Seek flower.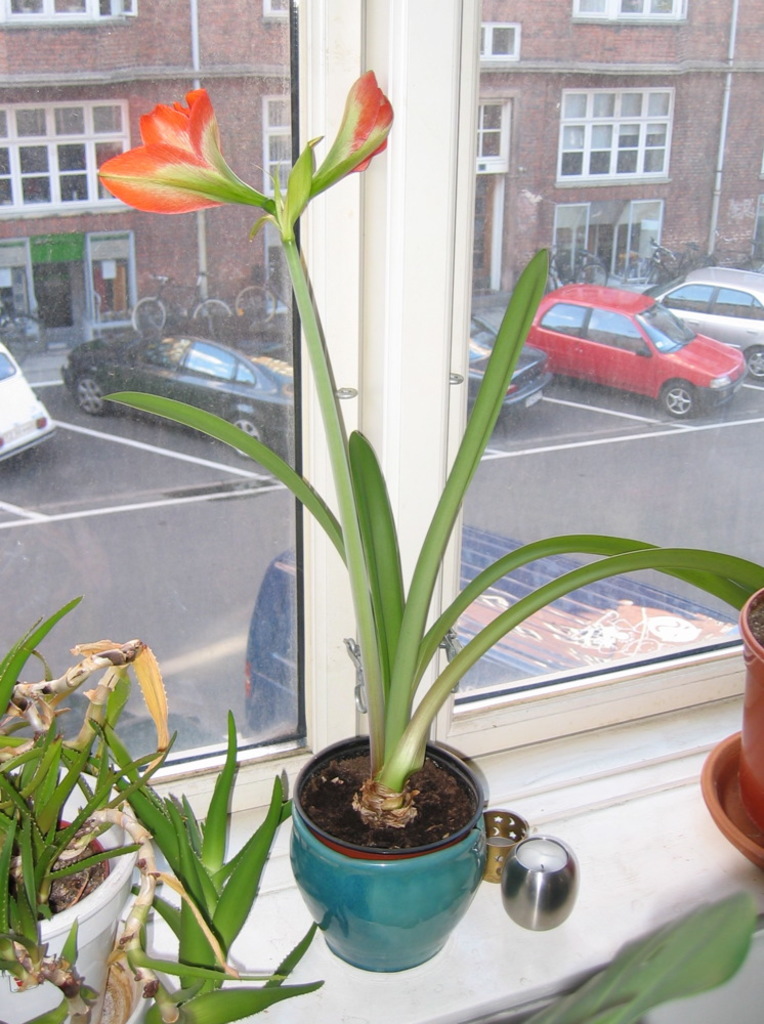
87,89,300,217.
